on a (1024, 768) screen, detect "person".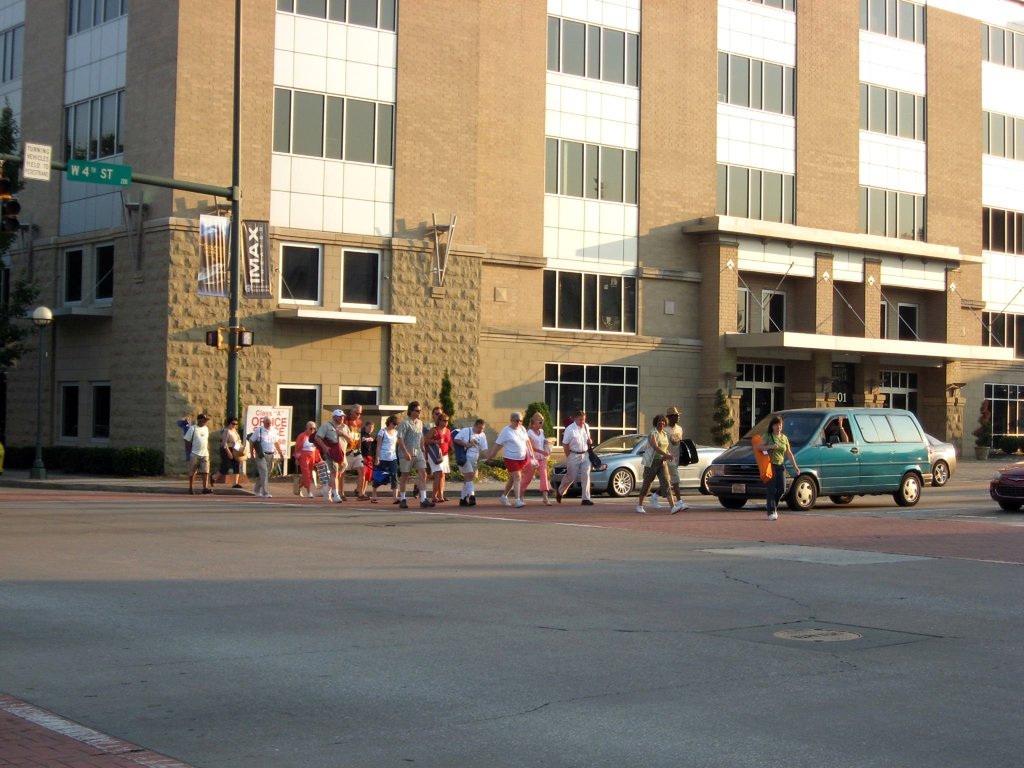
x1=822, y1=415, x2=850, y2=444.
